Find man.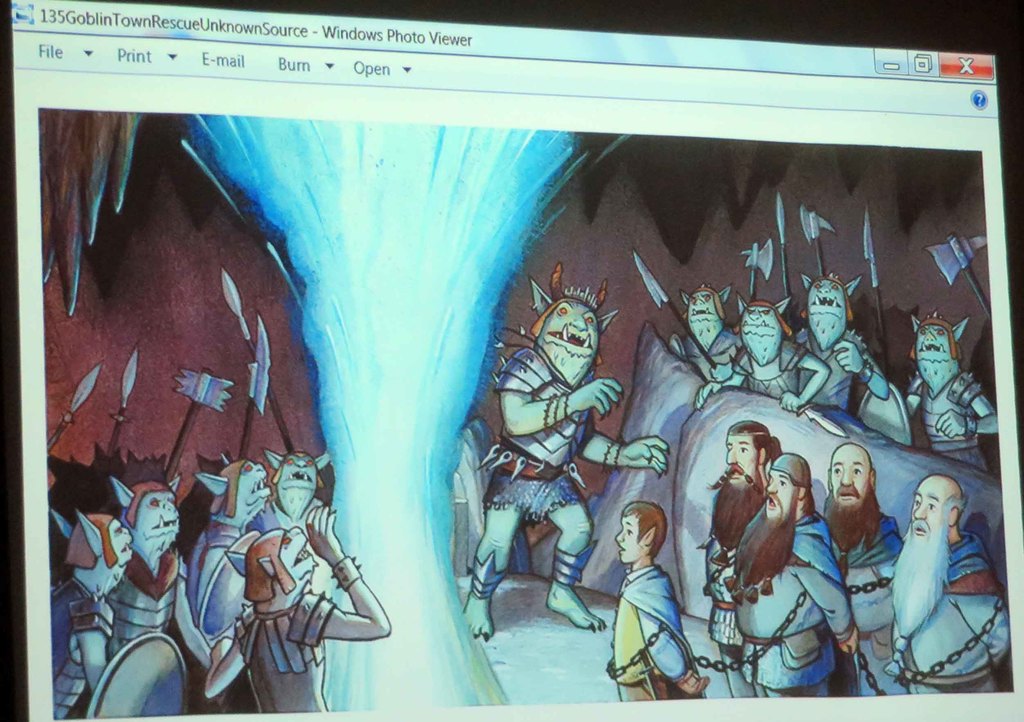
locate(723, 451, 860, 696).
